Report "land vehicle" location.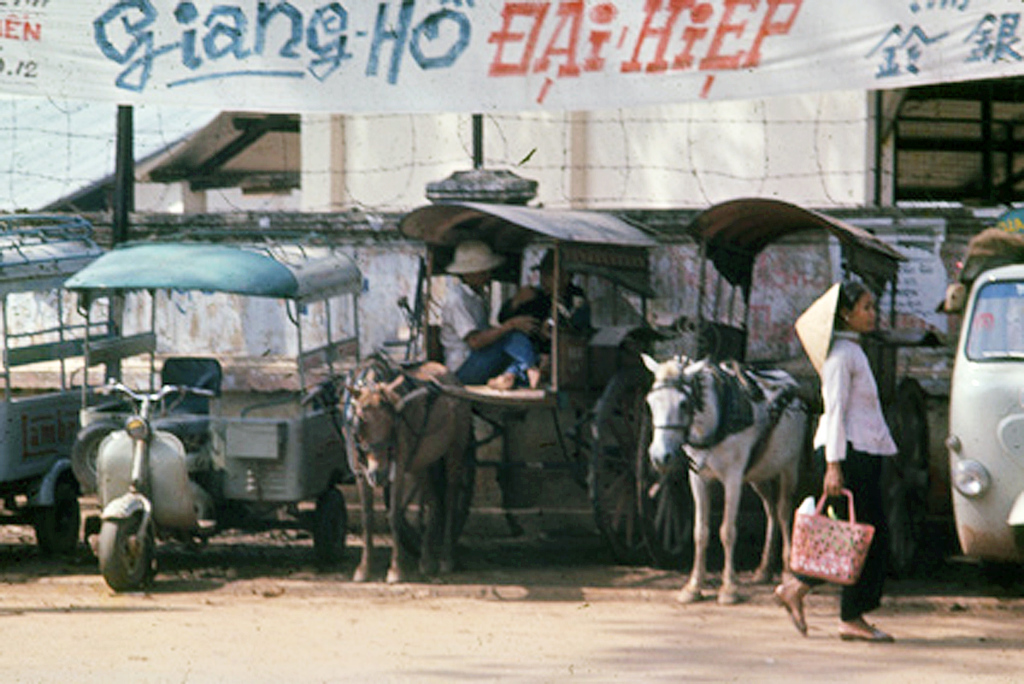
Report: bbox=[382, 196, 659, 563].
